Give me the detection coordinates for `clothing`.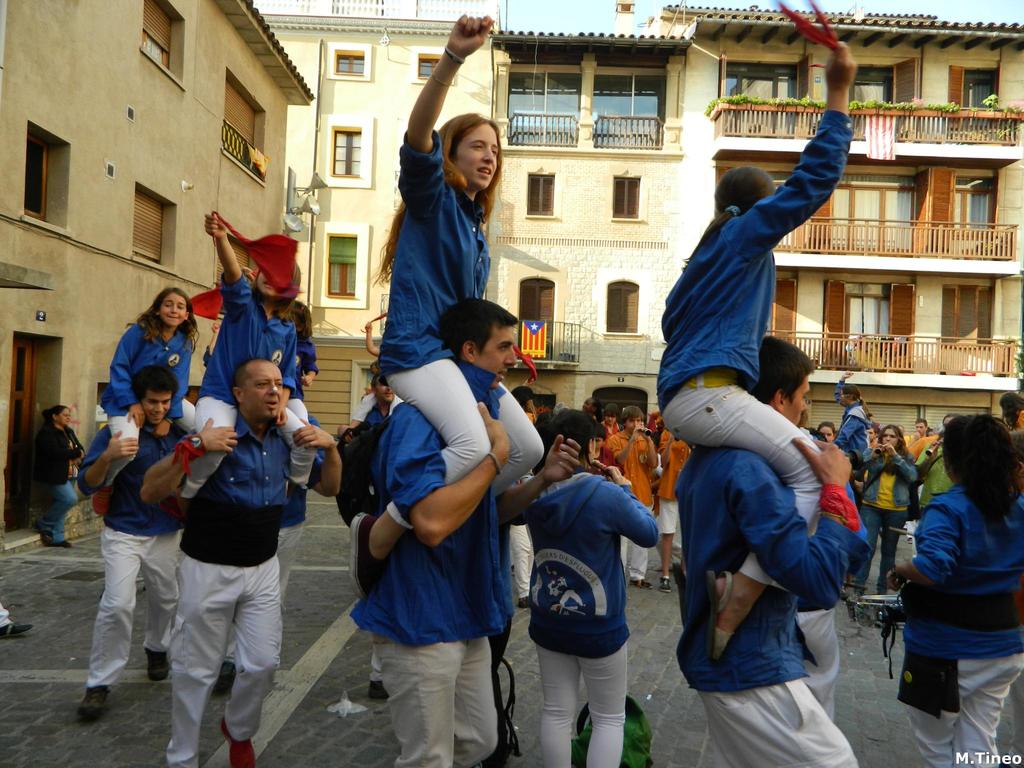
BBox(159, 421, 326, 767).
